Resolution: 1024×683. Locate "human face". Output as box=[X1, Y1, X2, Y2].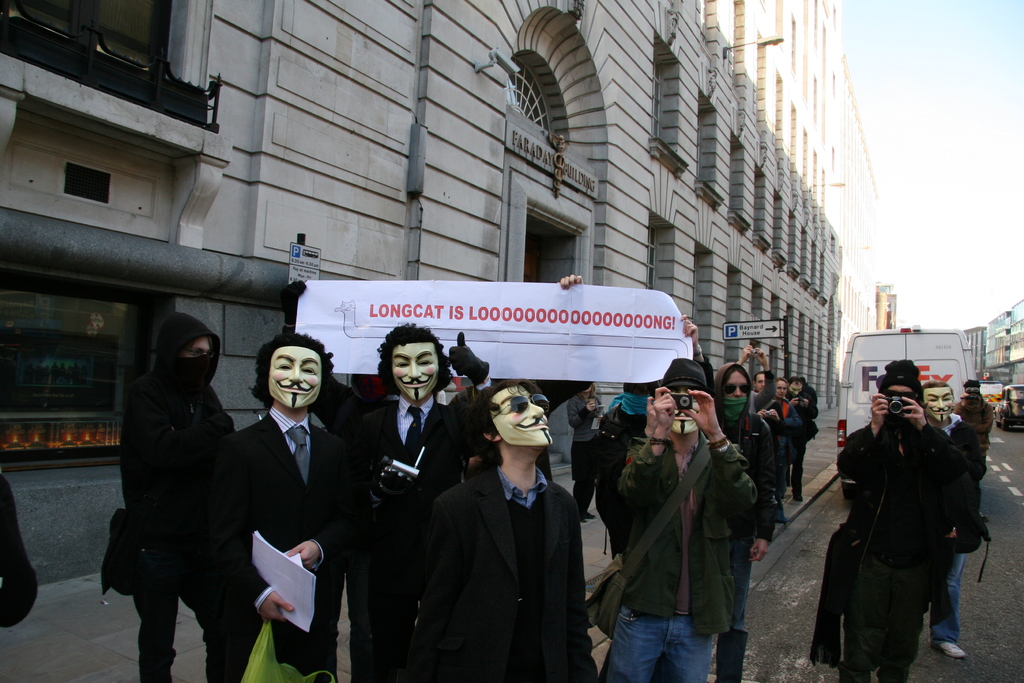
box=[393, 341, 439, 400].
